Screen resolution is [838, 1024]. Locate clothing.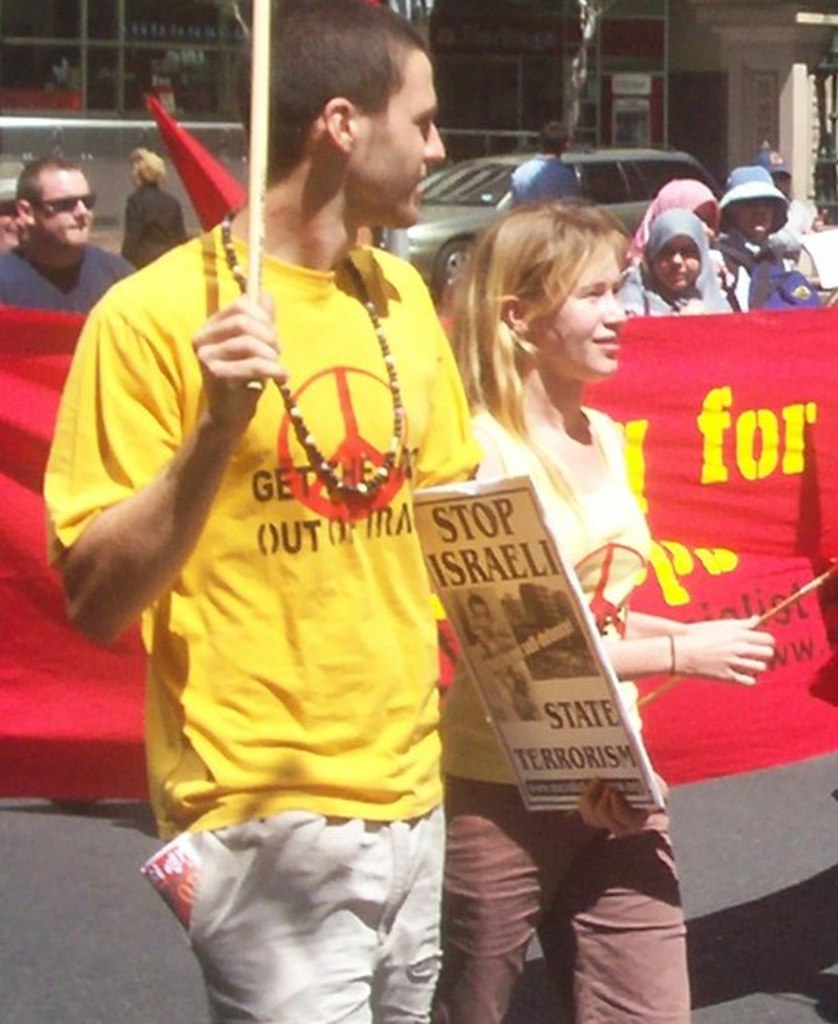
region(636, 216, 752, 317).
